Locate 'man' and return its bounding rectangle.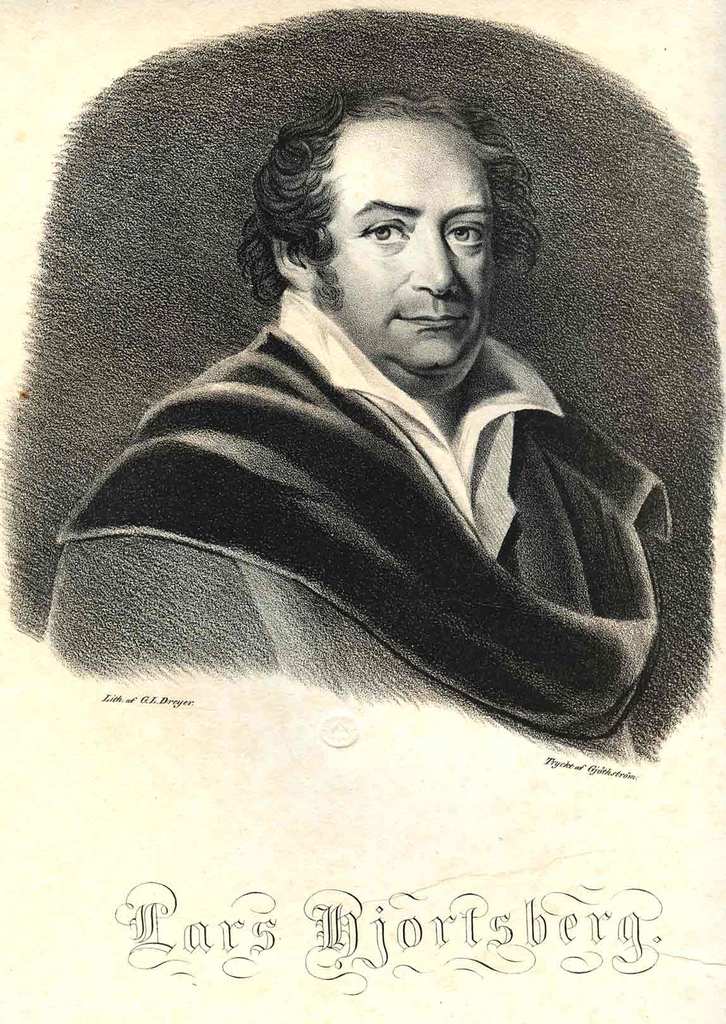
(45,83,666,762).
